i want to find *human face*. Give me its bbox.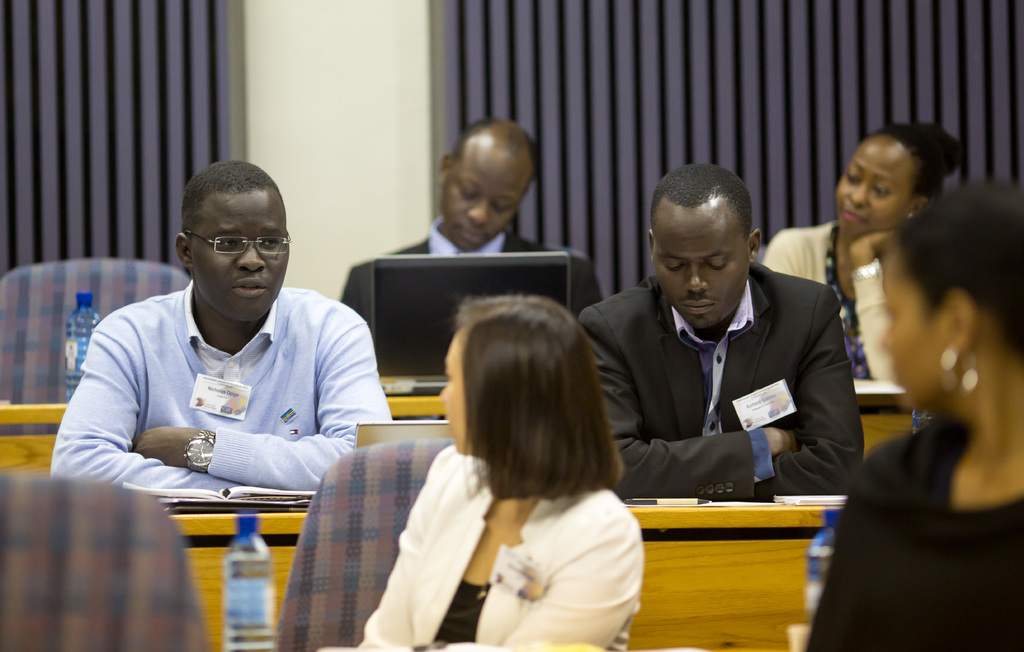
bbox(191, 192, 290, 318).
